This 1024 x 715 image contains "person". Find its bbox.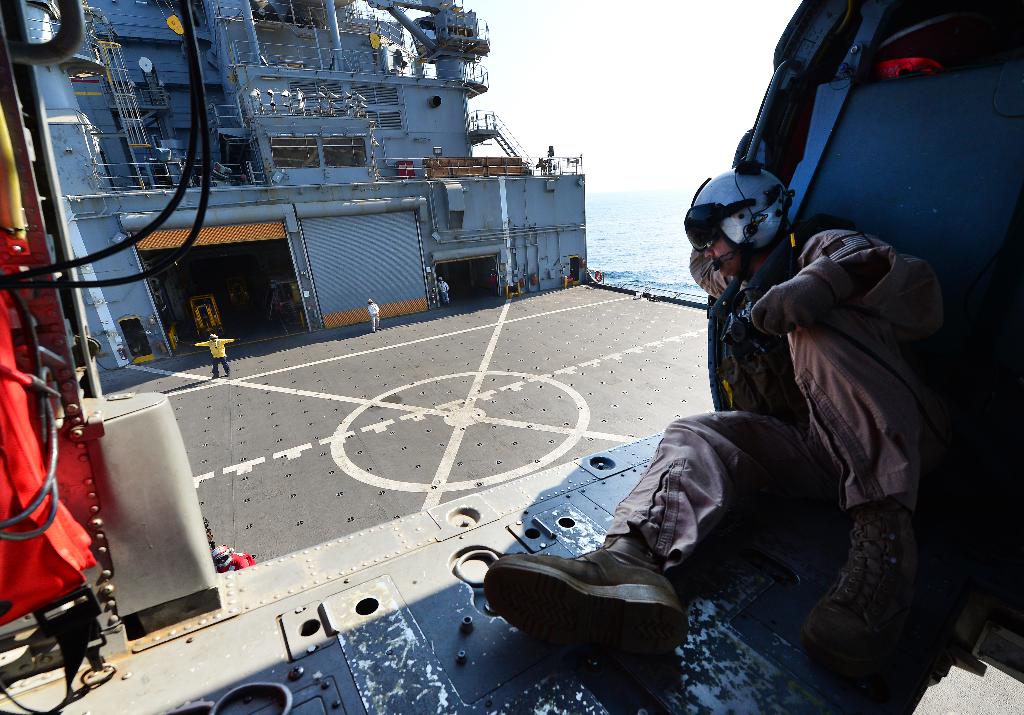
box(436, 271, 452, 306).
